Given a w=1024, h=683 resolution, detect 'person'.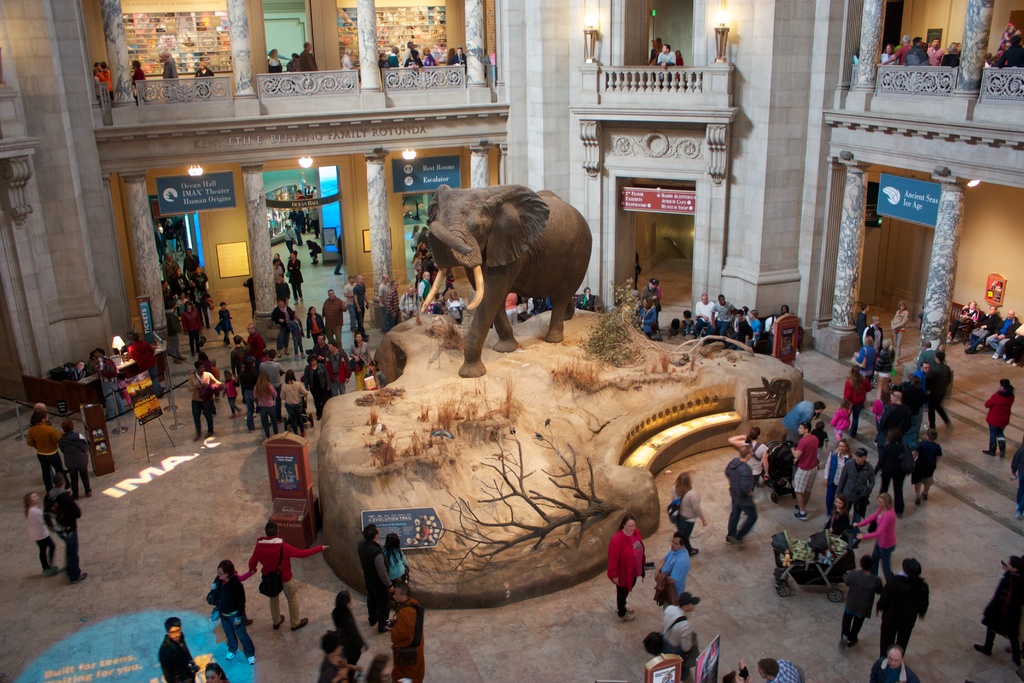
select_region(95, 349, 136, 417).
